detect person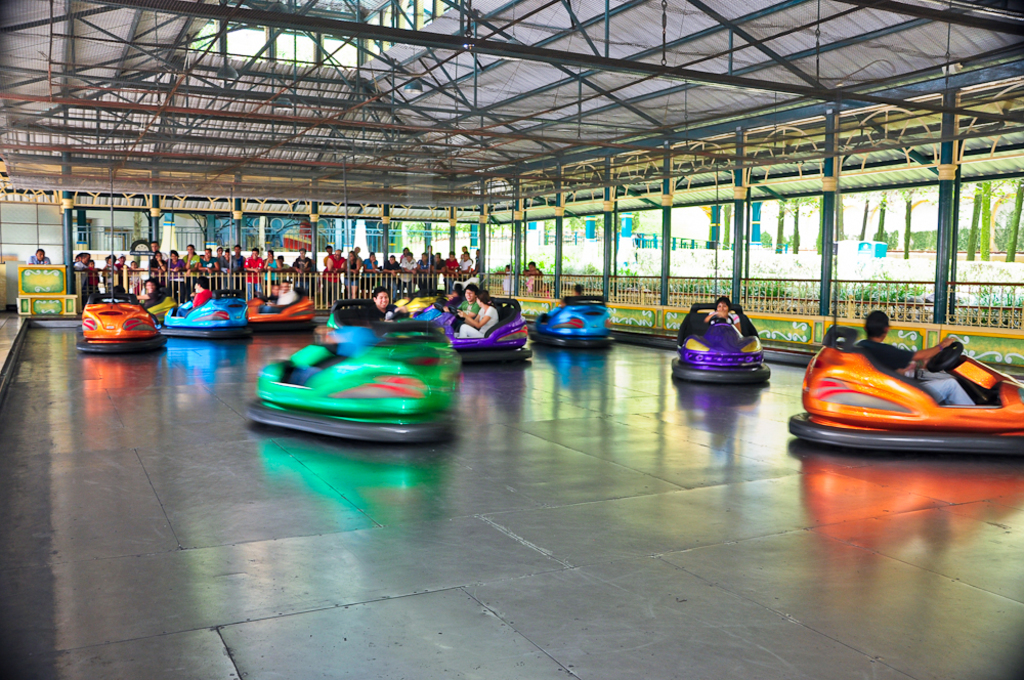
444/284/488/327
